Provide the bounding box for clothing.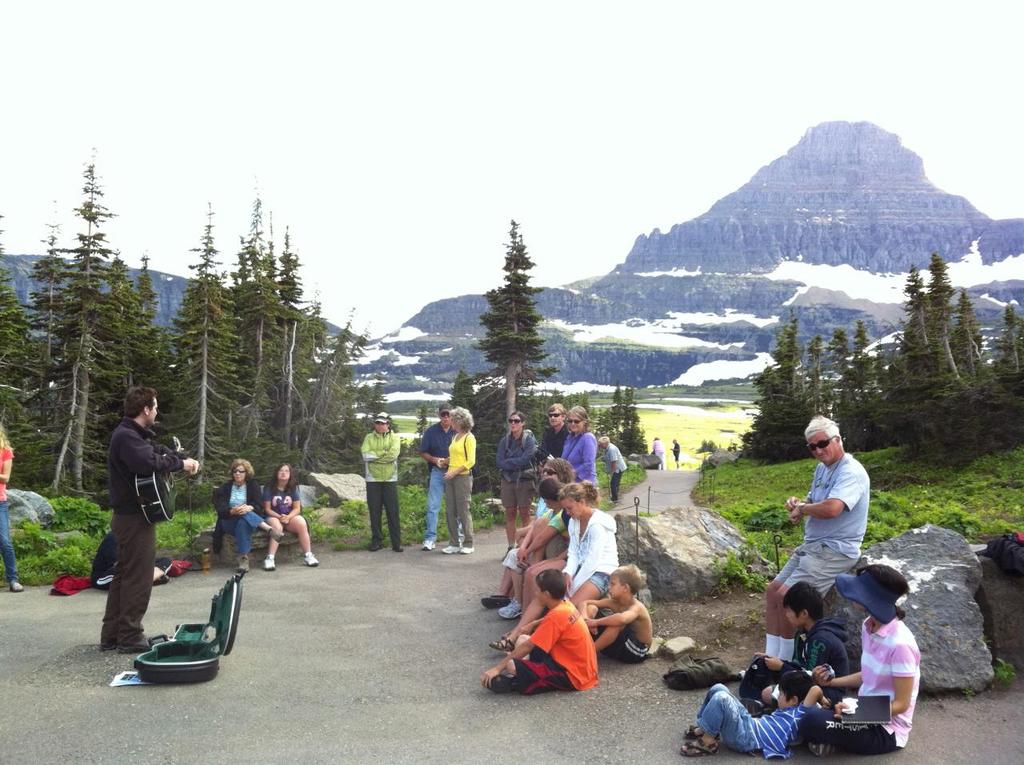
bbox=(508, 421, 570, 467).
